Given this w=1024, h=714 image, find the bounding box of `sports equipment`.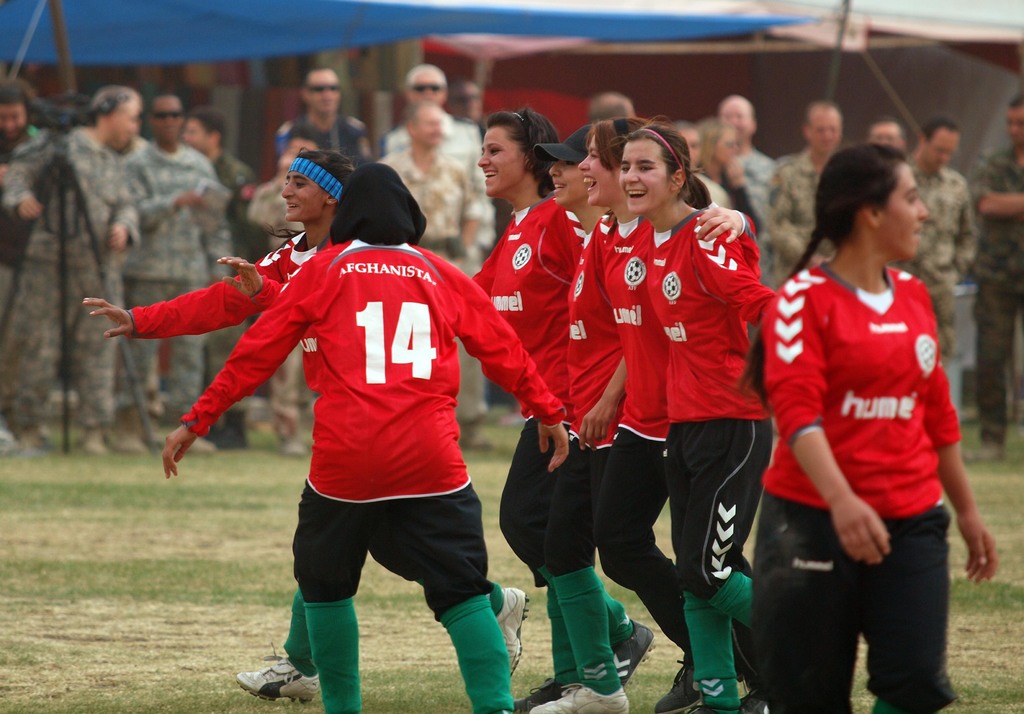
512:676:591:713.
